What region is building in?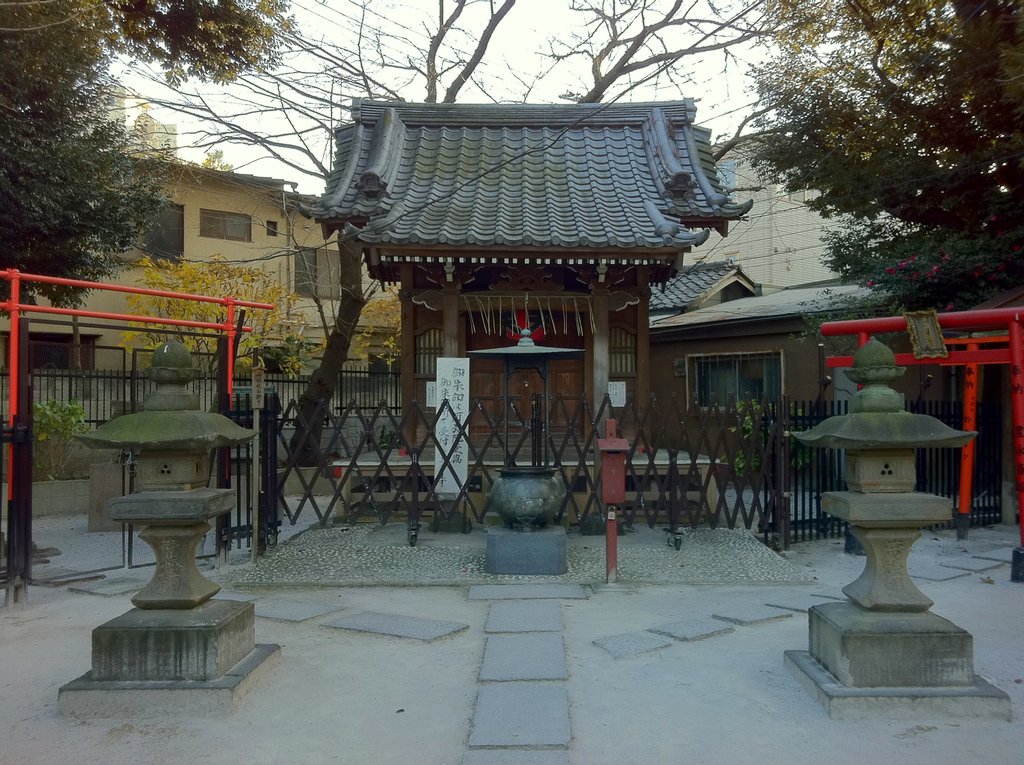
(655, 97, 1000, 285).
